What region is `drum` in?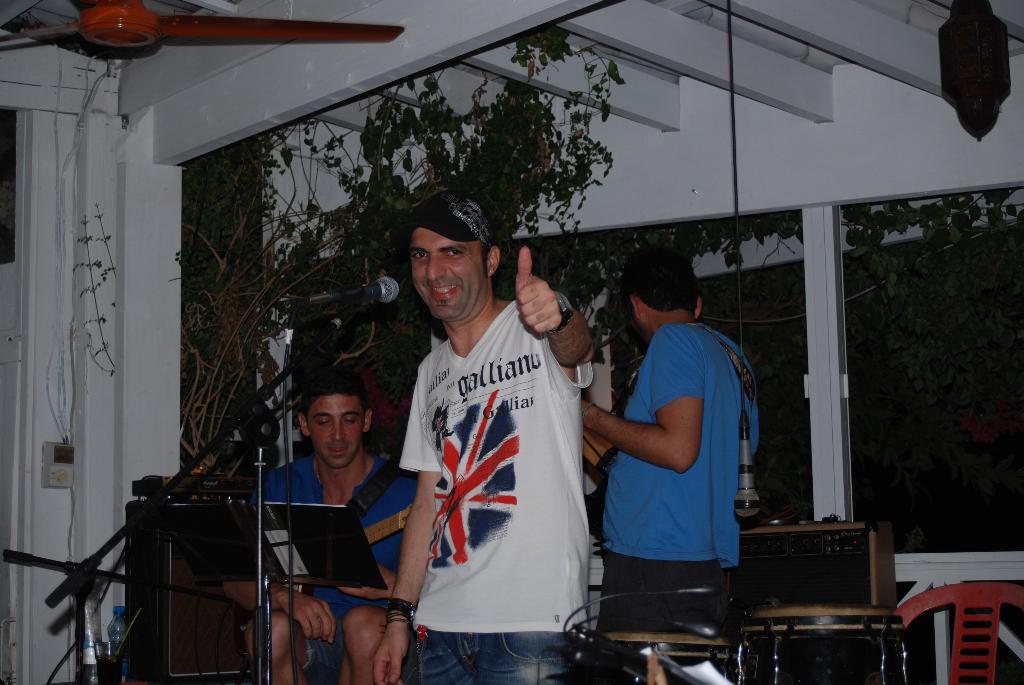
[740, 606, 899, 684].
